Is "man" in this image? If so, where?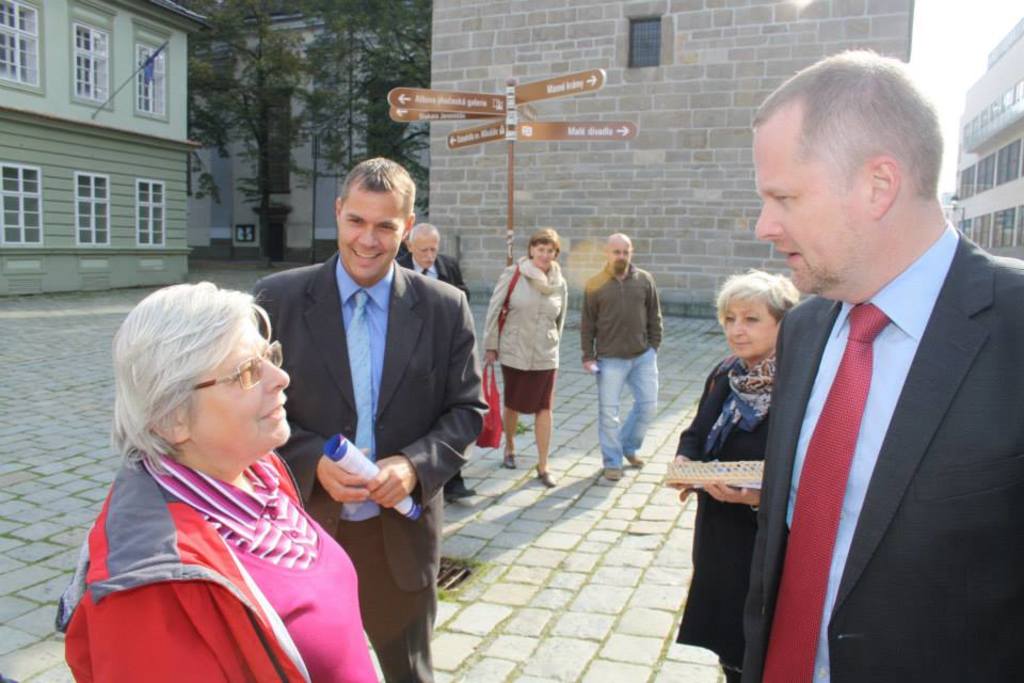
Yes, at bbox=(577, 234, 661, 479).
